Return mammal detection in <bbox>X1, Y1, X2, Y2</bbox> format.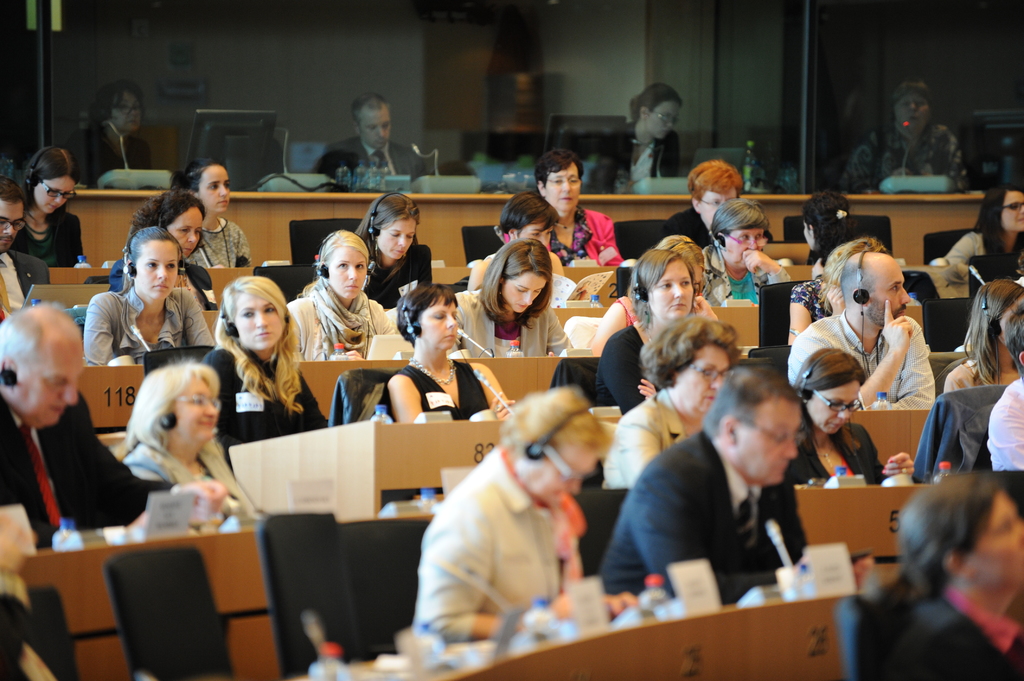
<bbox>604, 312, 751, 488</bbox>.
